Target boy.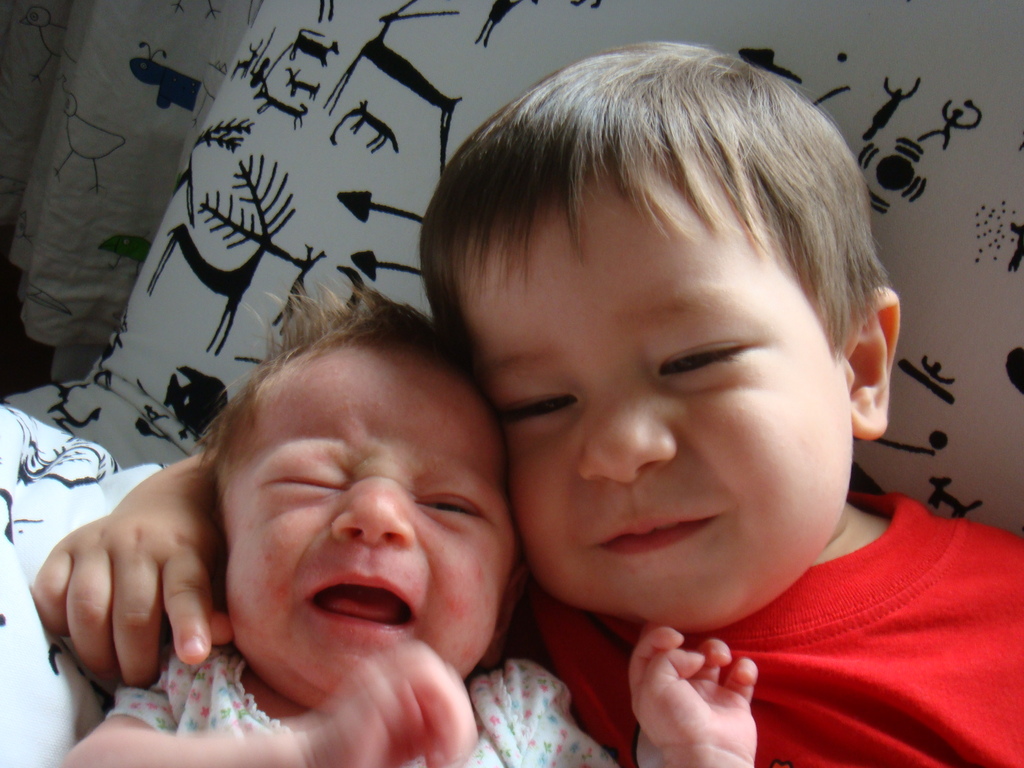
Target region: <box>30,33,1023,767</box>.
